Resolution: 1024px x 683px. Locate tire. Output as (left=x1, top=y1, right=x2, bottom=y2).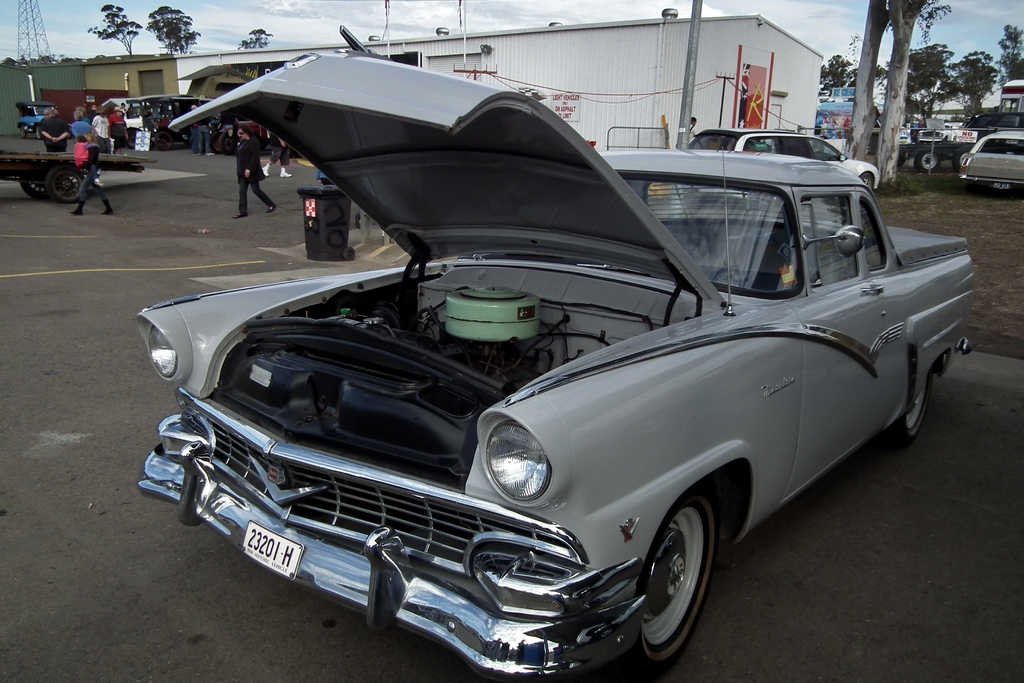
(left=918, top=148, right=938, bottom=168).
